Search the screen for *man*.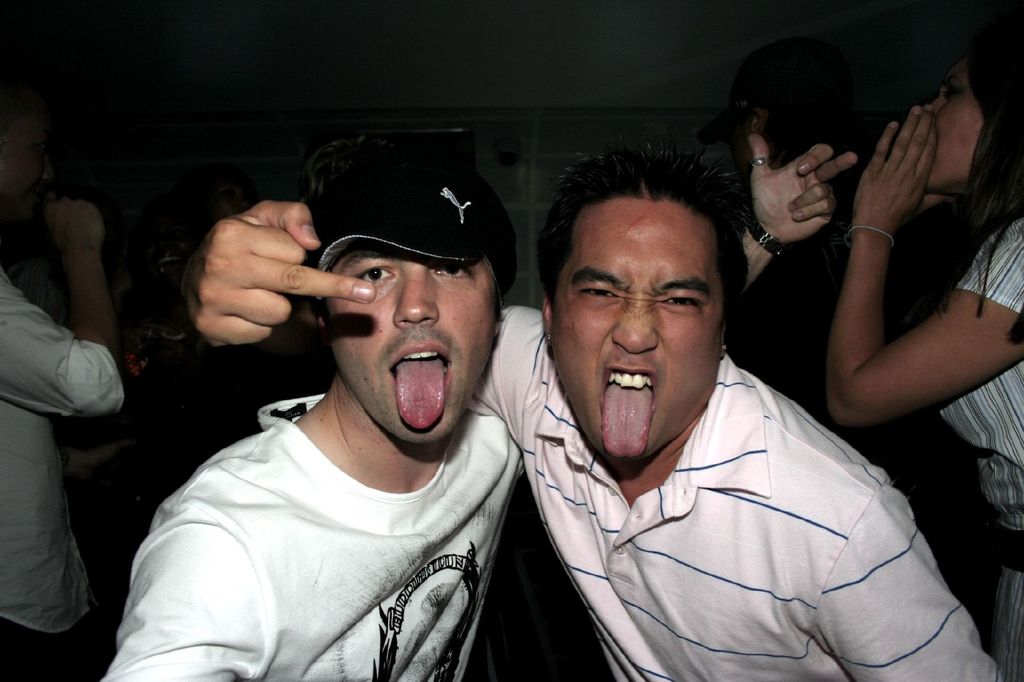
Found at [101, 129, 855, 681].
